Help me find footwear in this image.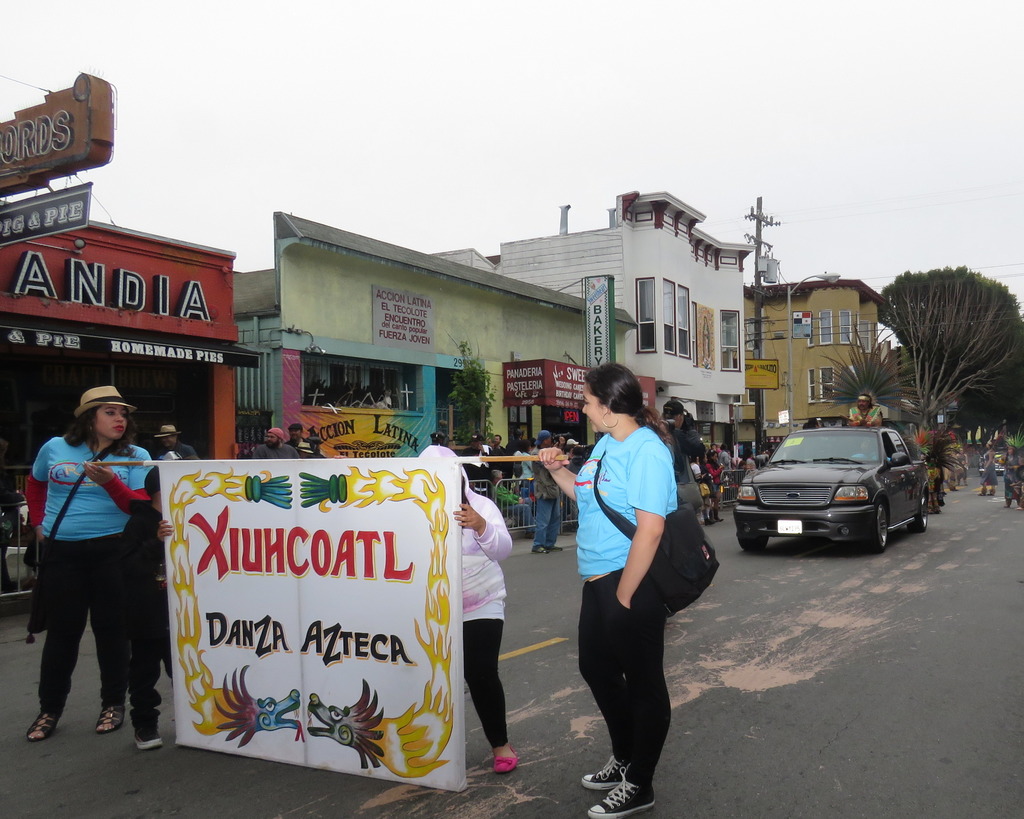
Found it: rect(524, 530, 538, 539).
